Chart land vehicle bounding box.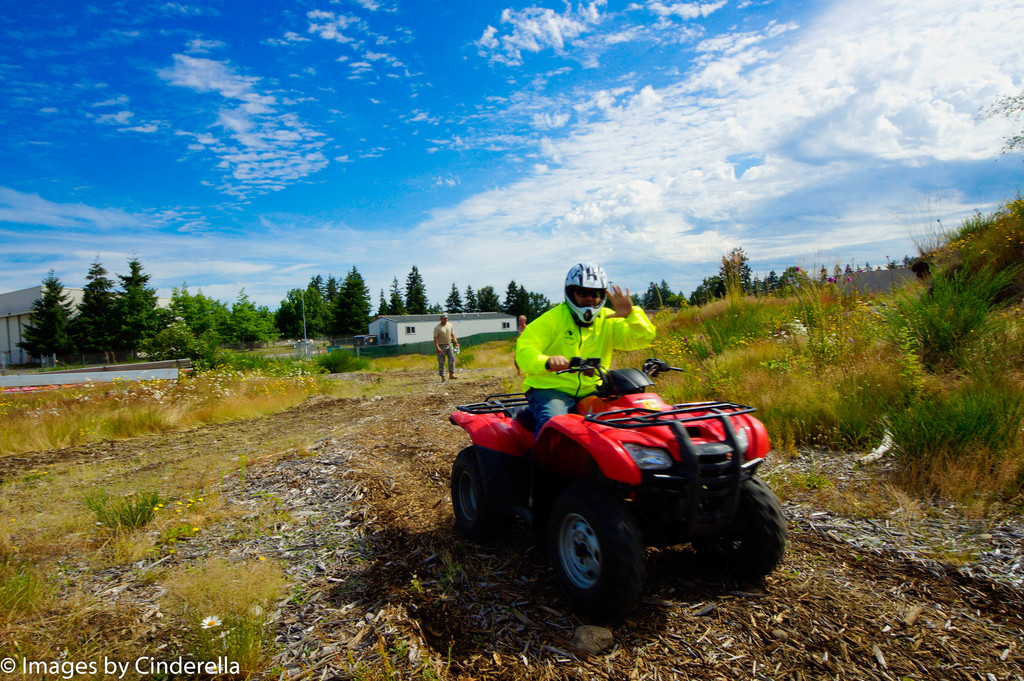
Charted: detection(455, 366, 793, 623).
